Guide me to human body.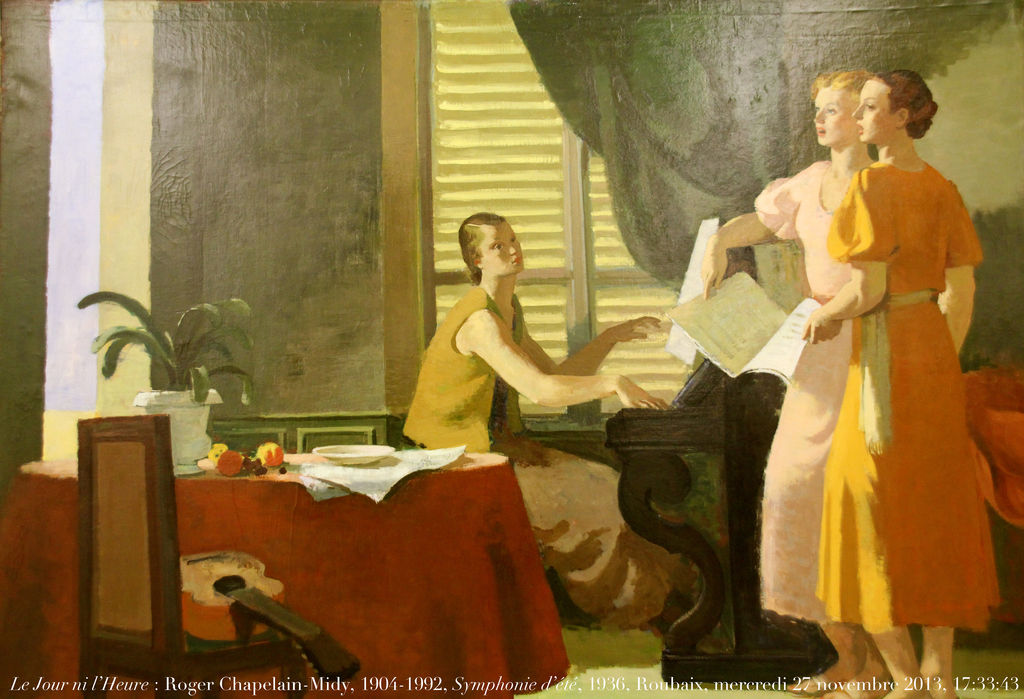
Guidance: BBox(796, 67, 977, 698).
